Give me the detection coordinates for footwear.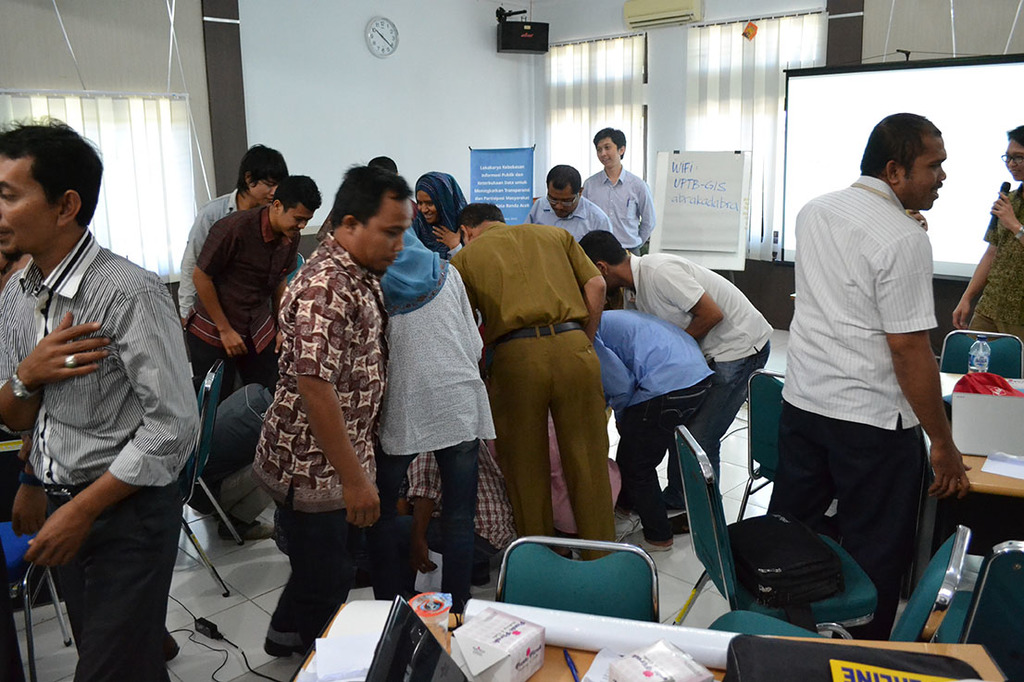
(447, 612, 463, 632).
